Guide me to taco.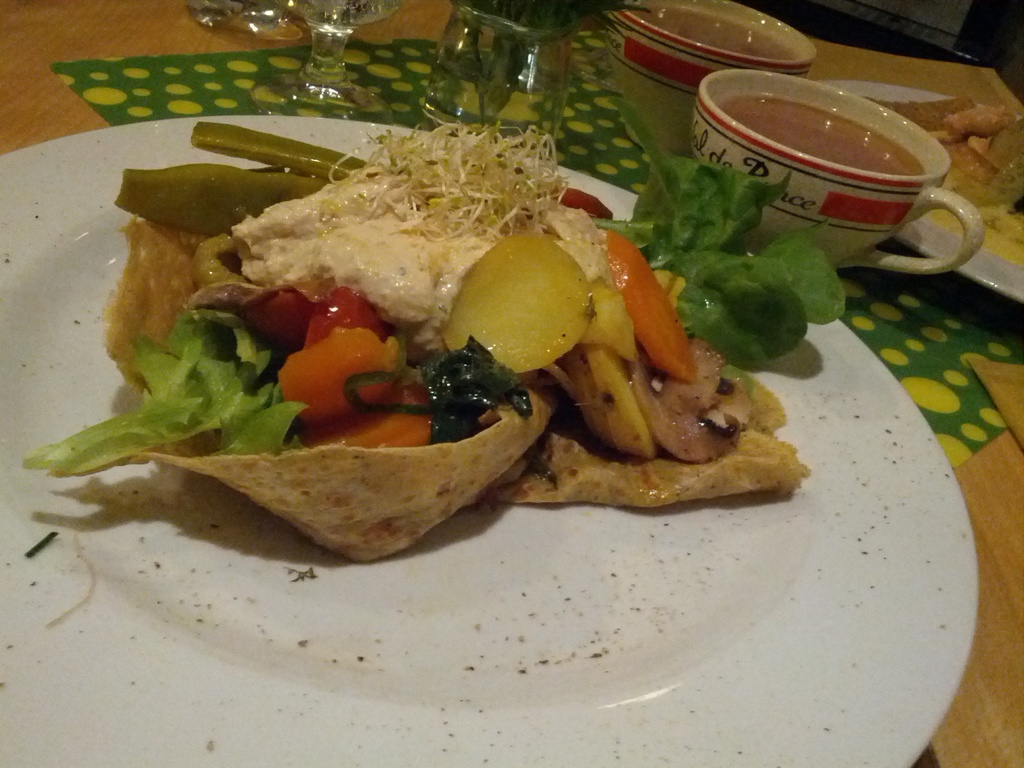
Guidance: (left=142, top=153, right=767, bottom=541).
